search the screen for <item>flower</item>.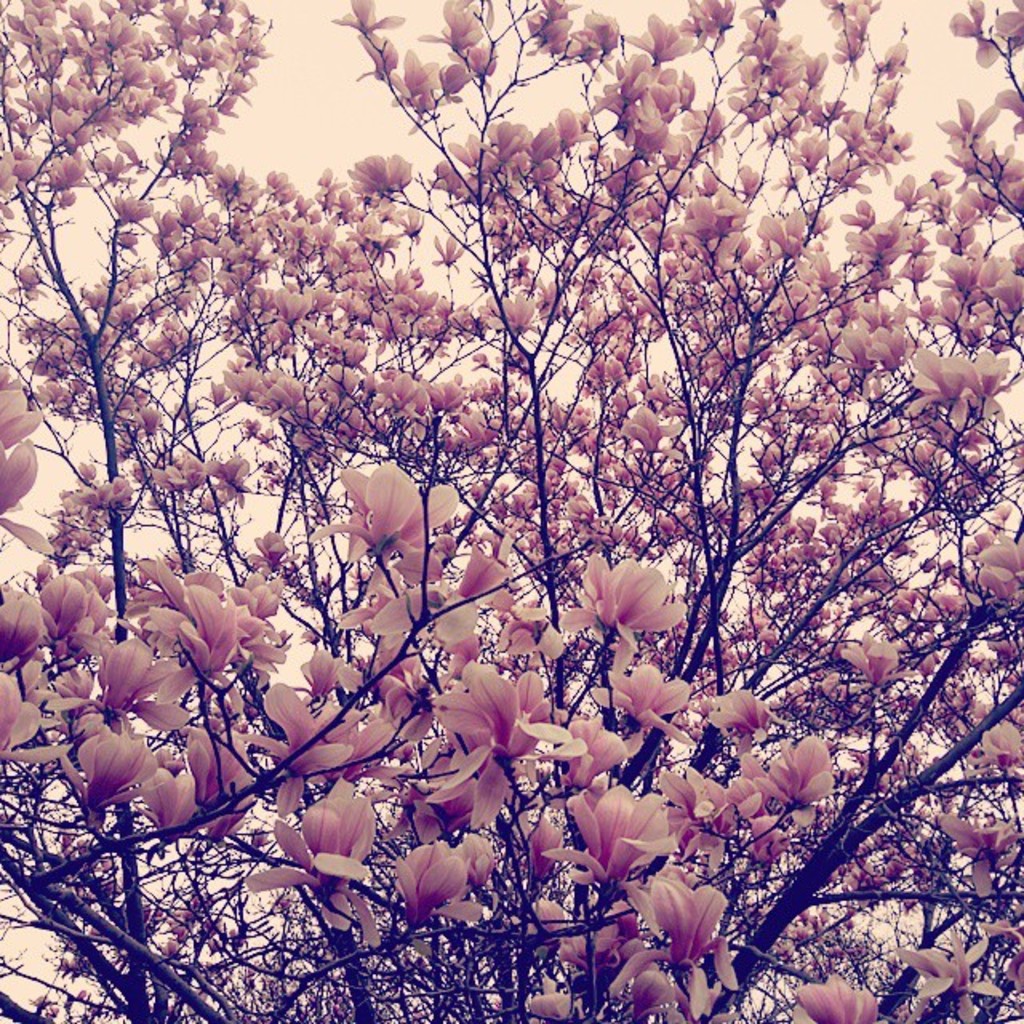
Found at <bbox>568, 550, 693, 658</bbox>.
